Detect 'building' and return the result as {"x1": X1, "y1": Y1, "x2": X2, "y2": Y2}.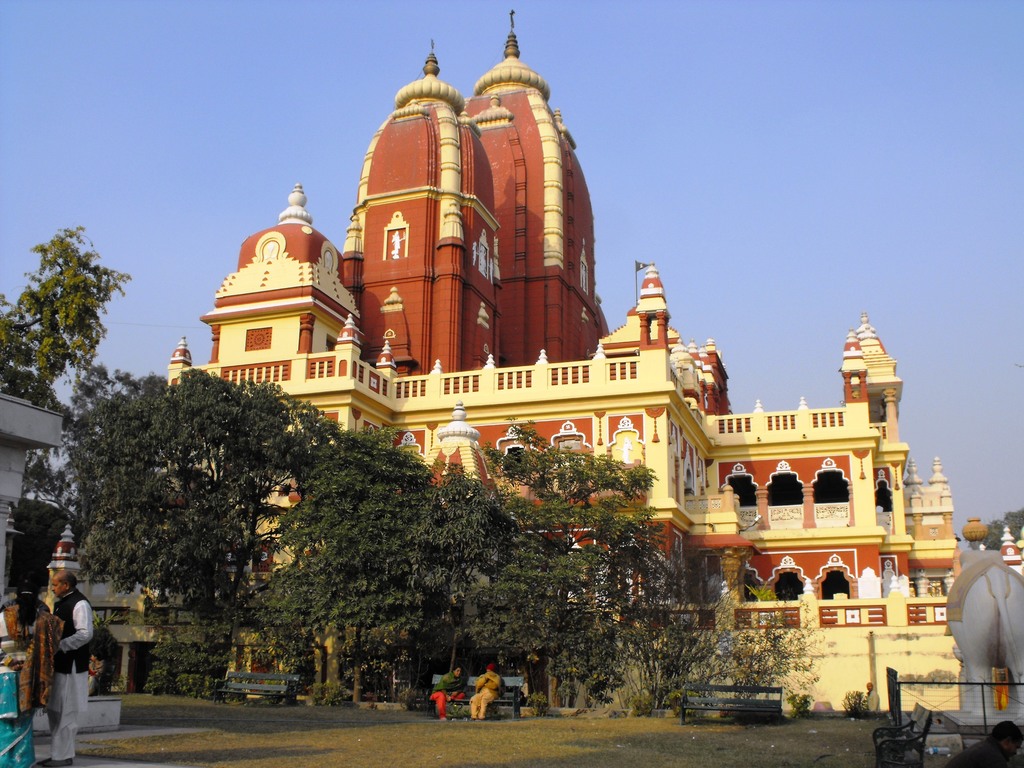
{"x1": 40, "y1": 0, "x2": 1023, "y2": 717}.
